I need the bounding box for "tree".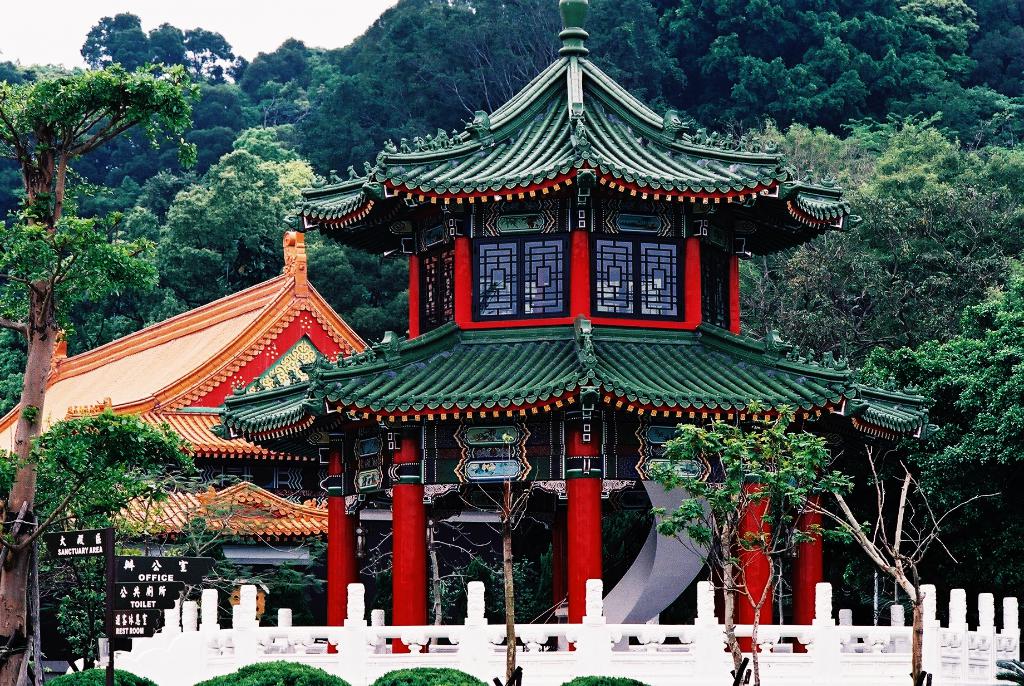
Here it is: [x1=145, y1=143, x2=397, y2=334].
